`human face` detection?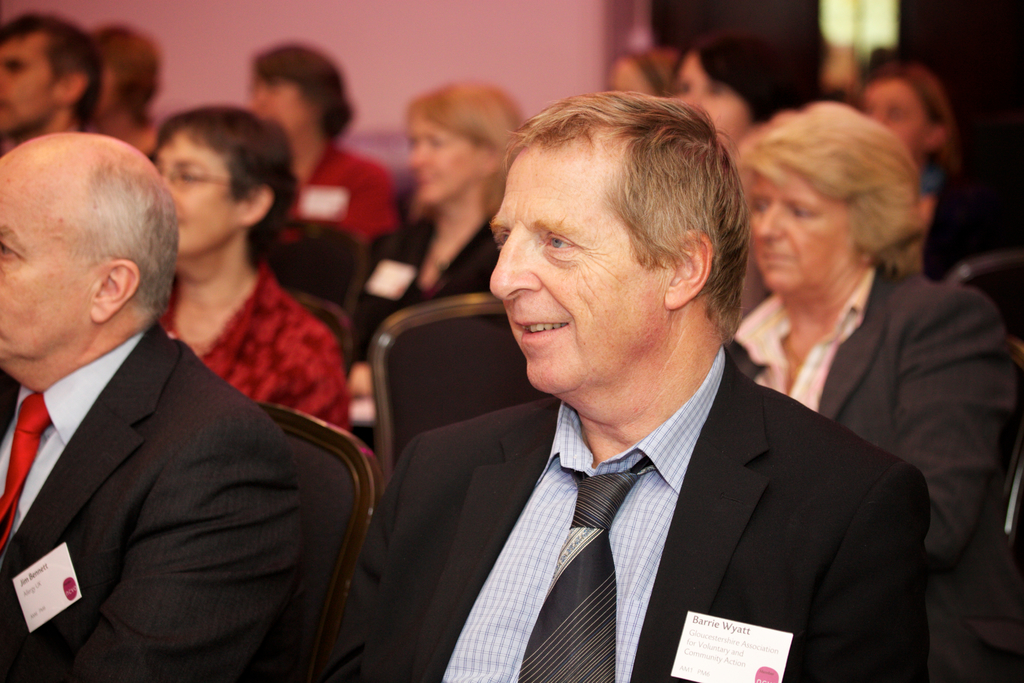
{"x1": 0, "y1": 28, "x2": 62, "y2": 137}
